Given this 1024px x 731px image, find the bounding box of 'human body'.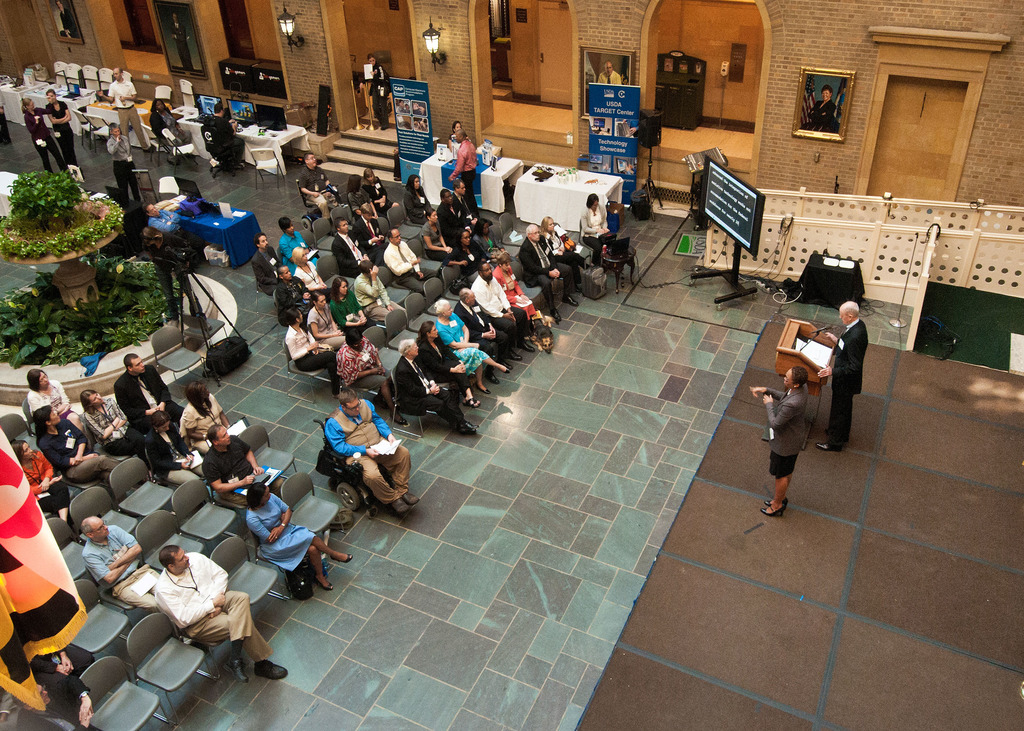
{"left": 327, "top": 383, "right": 406, "bottom": 515}.
